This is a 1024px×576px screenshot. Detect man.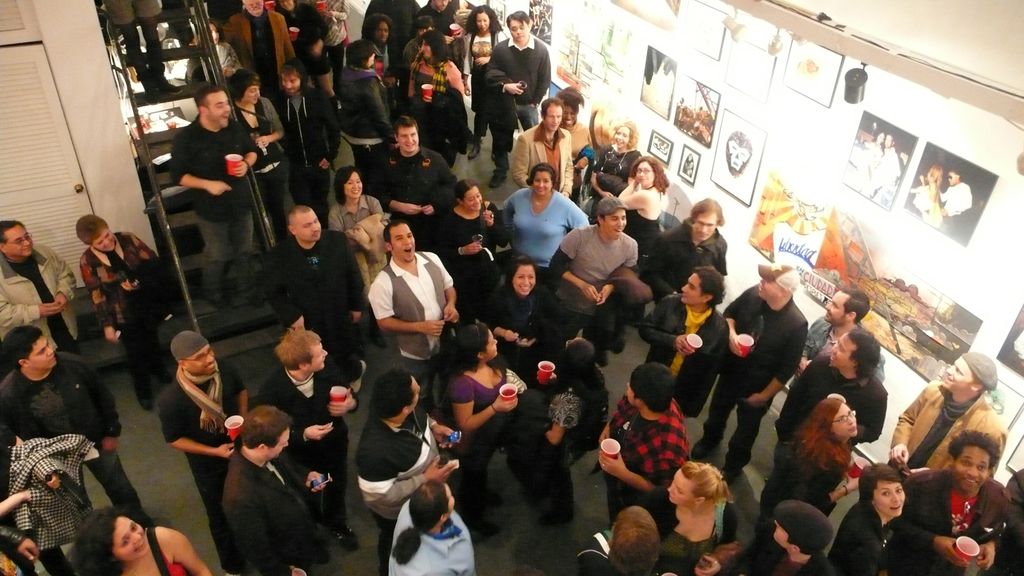
BBox(765, 326, 884, 482).
